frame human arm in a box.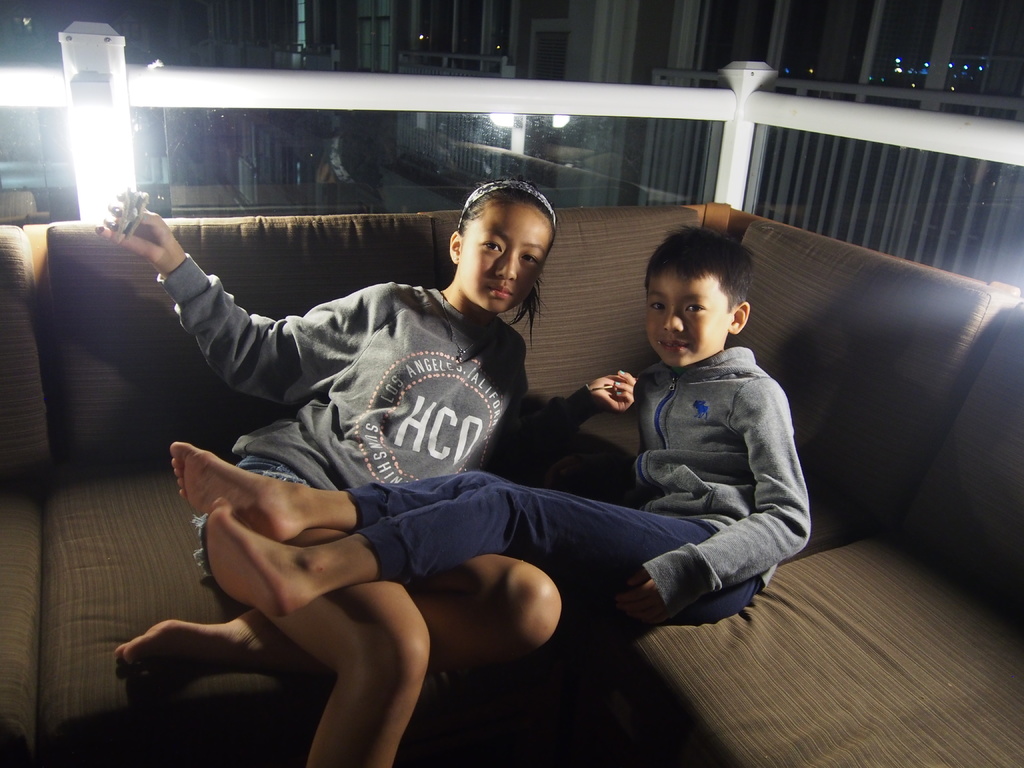
<bbox>618, 380, 816, 628</bbox>.
